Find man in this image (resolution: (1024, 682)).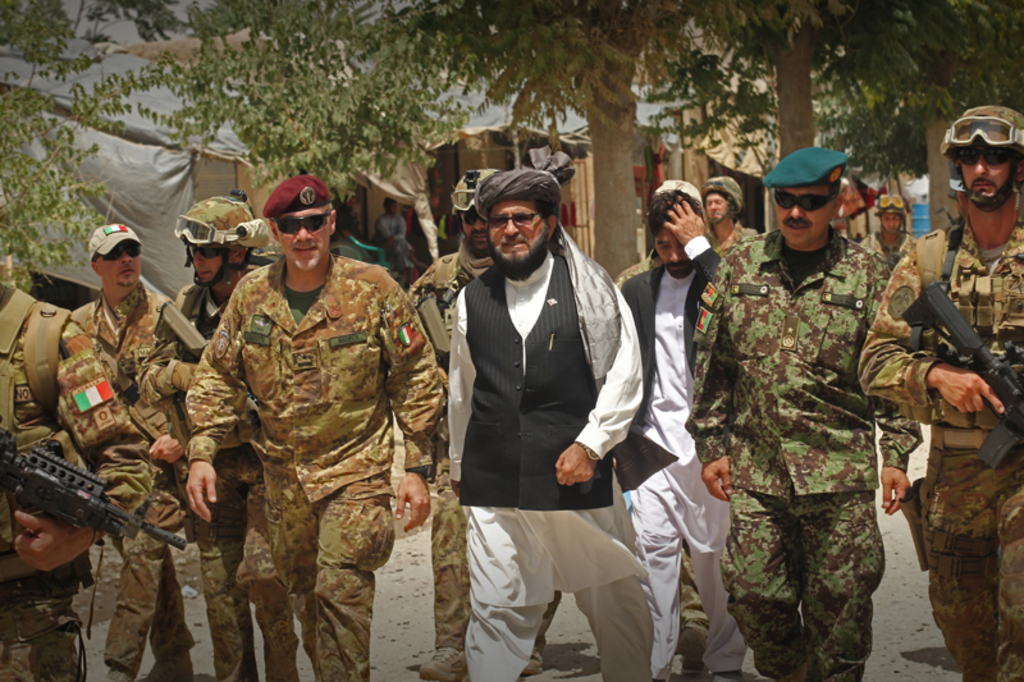
bbox(611, 175, 744, 679).
